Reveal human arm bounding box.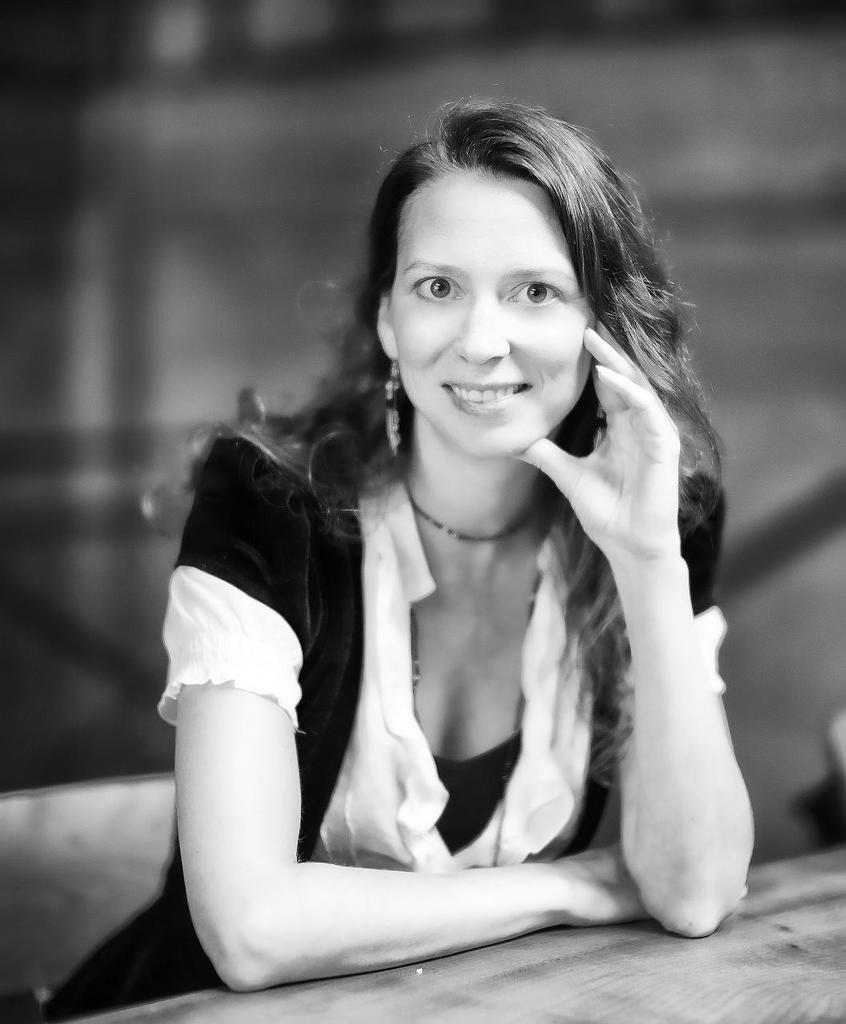
Revealed: bbox=[176, 574, 609, 972].
